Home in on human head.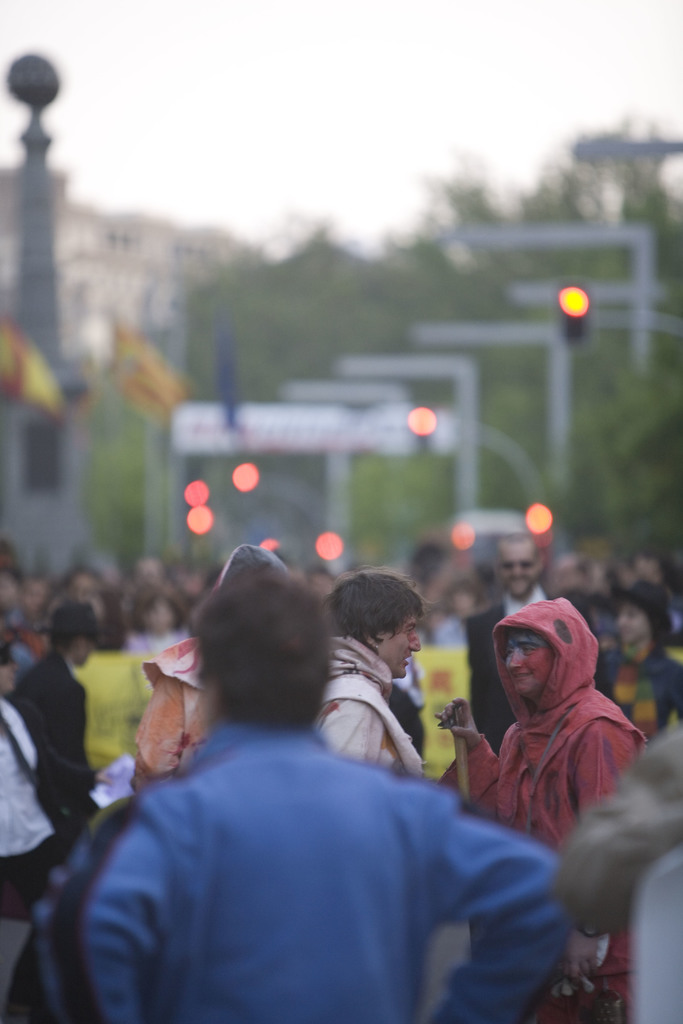
Homed in at l=327, t=573, r=420, b=676.
